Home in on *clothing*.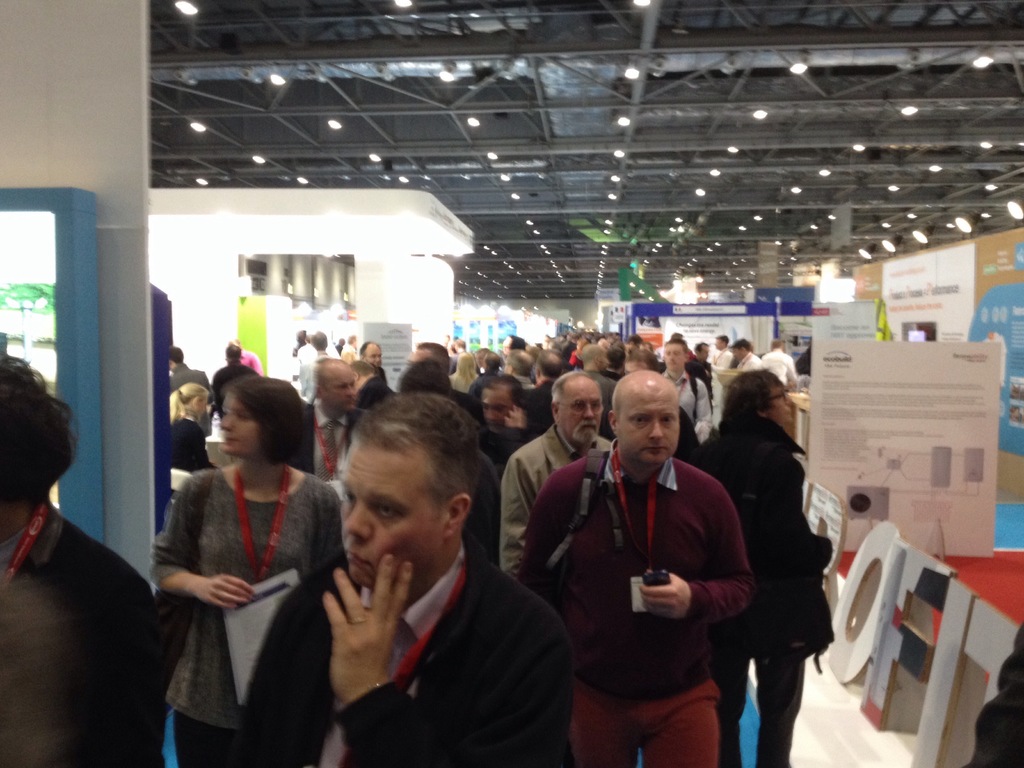
Homed in at bbox=[703, 410, 835, 767].
